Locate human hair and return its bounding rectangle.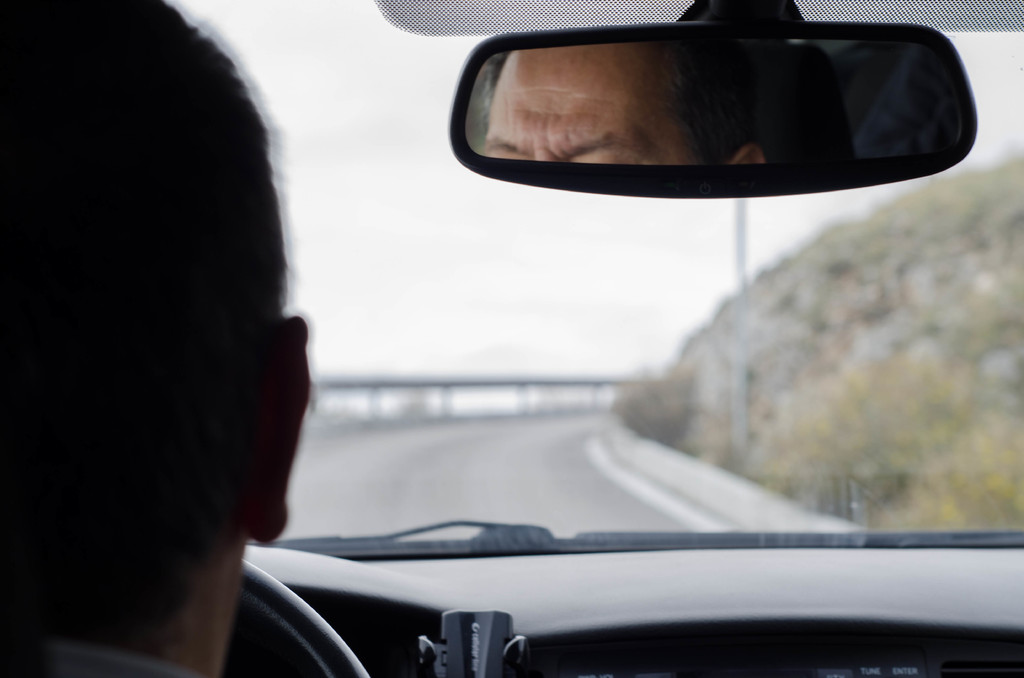
locate(1, 29, 330, 581).
